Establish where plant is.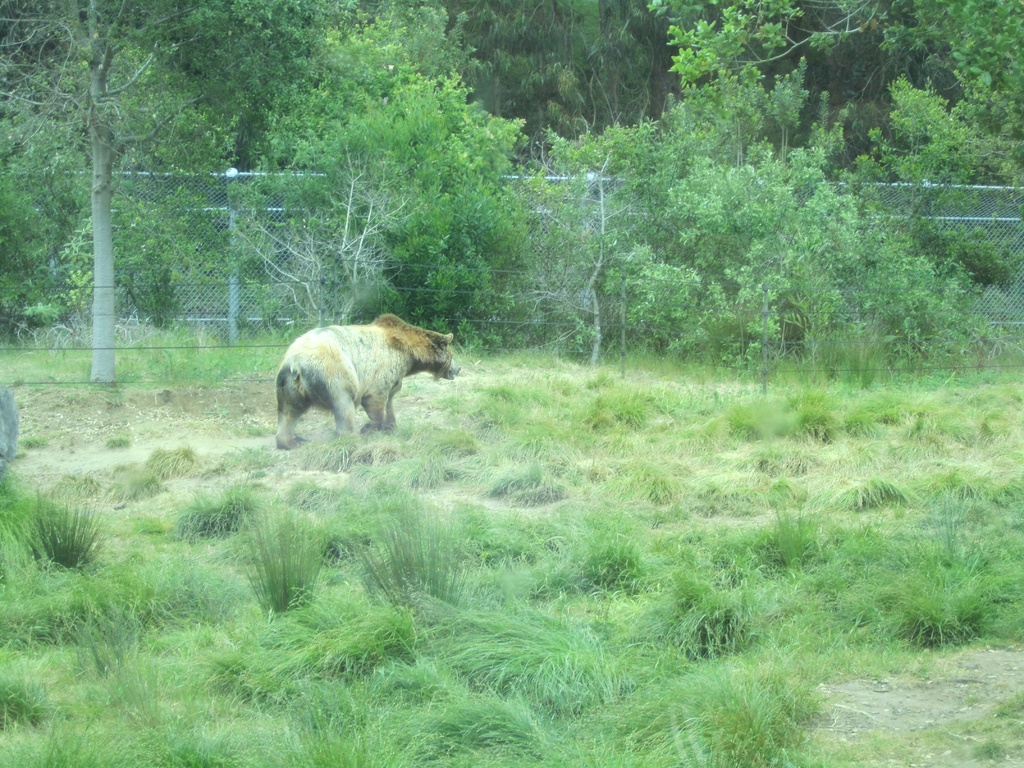
Established at box(219, 125, 461, 333).
